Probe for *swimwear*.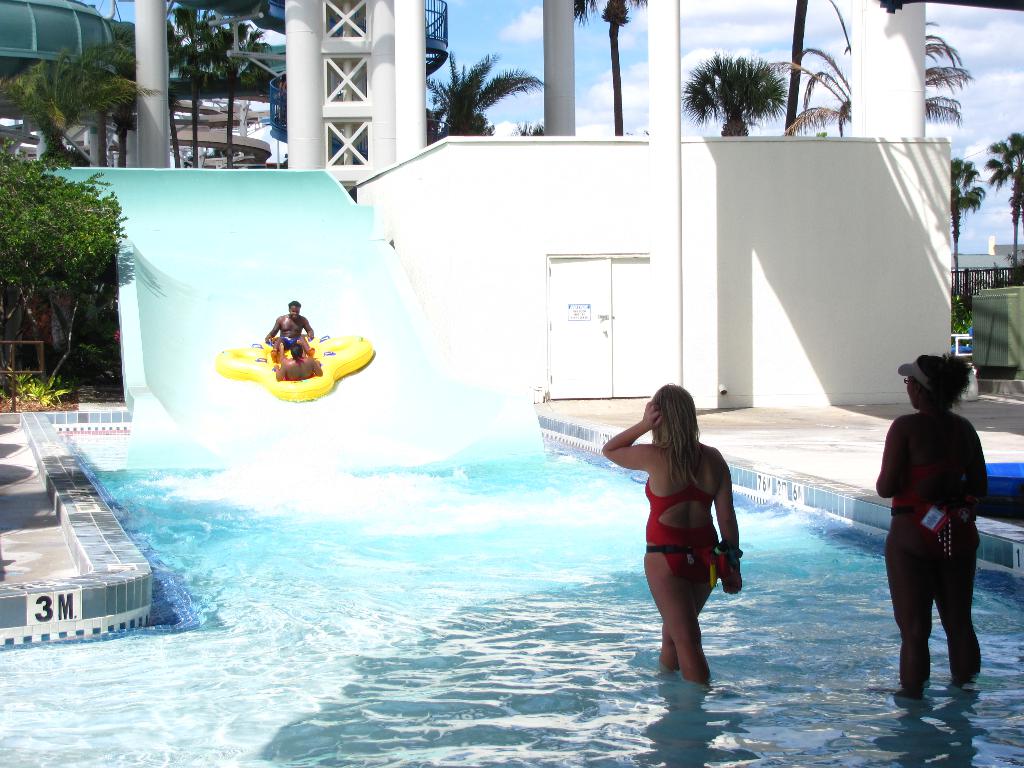
Probe result: locate(275, 333, 306, 347).
